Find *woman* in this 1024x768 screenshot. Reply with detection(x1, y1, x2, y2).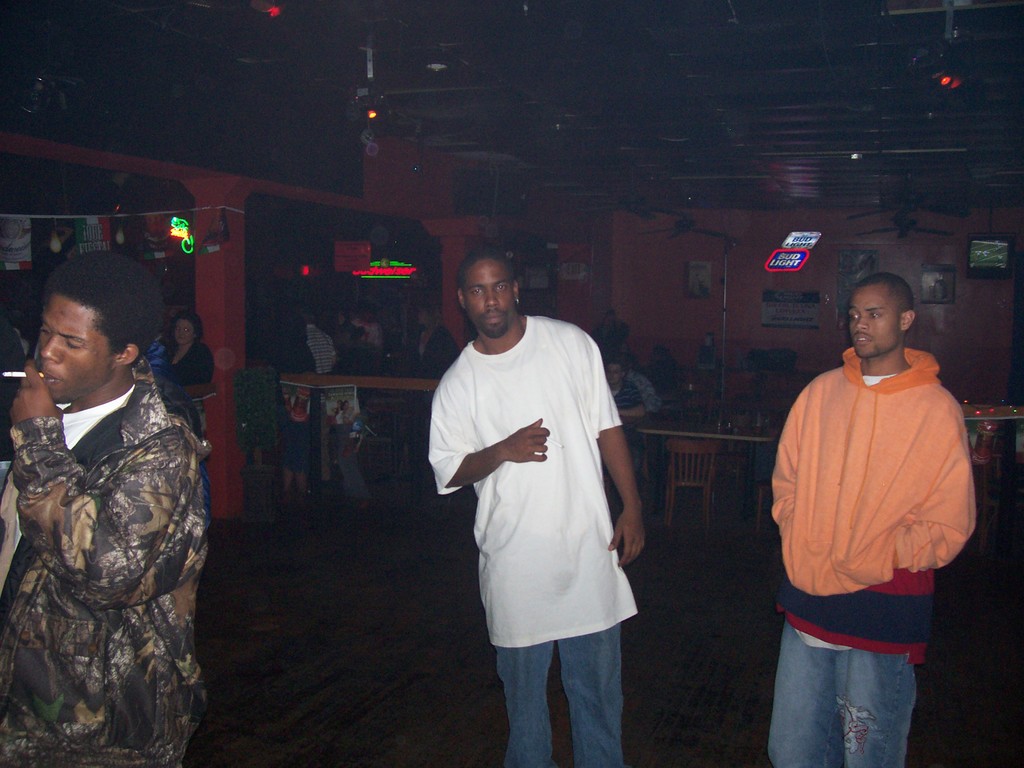
detection(159, 312, 209, 394).
